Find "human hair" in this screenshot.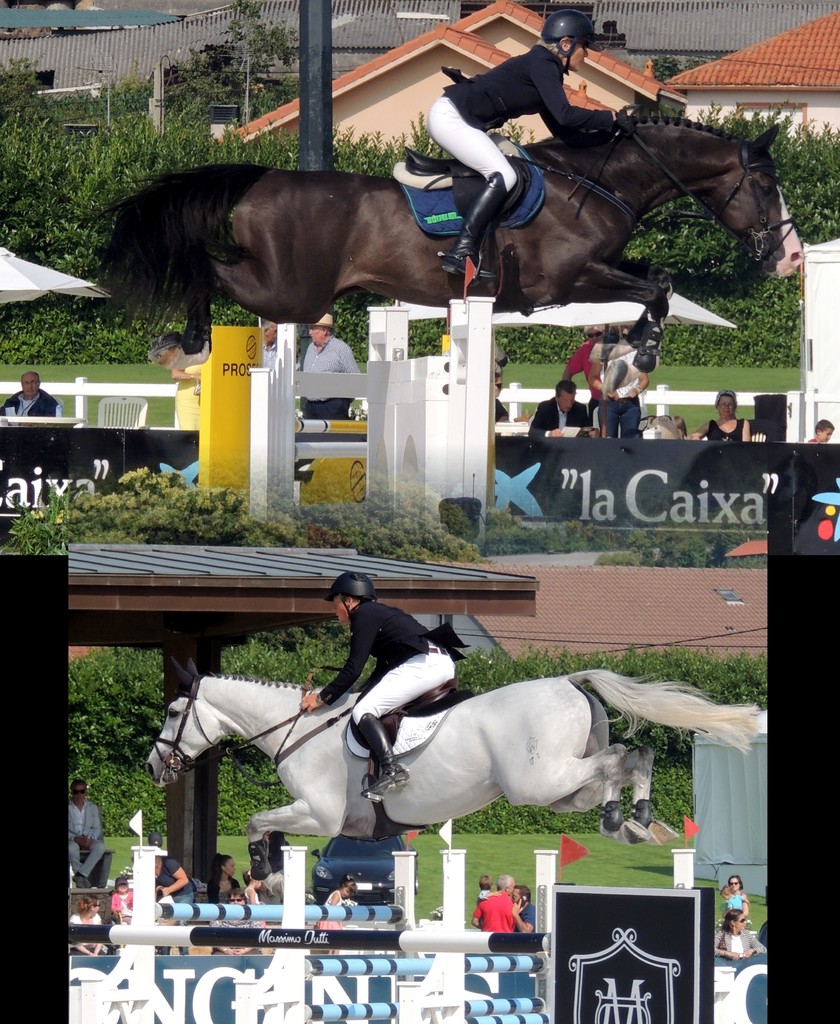
The bounding box for "human hair" is left=78, top=895, right=99, bottom=916.
